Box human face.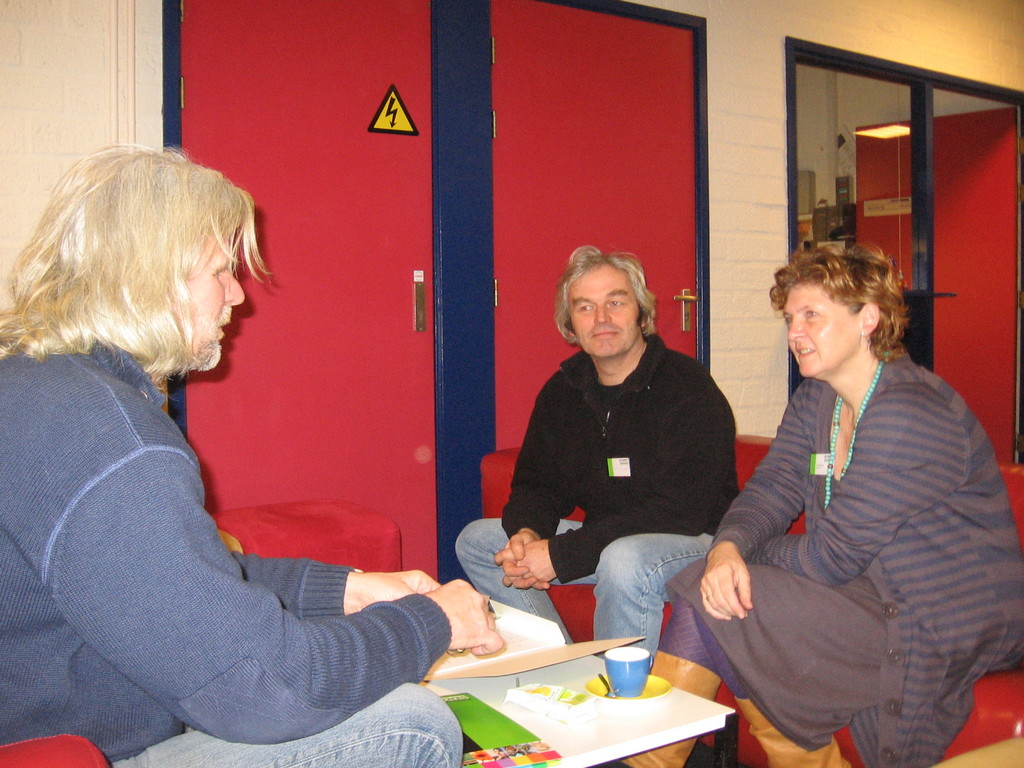
562,268,640,357.
